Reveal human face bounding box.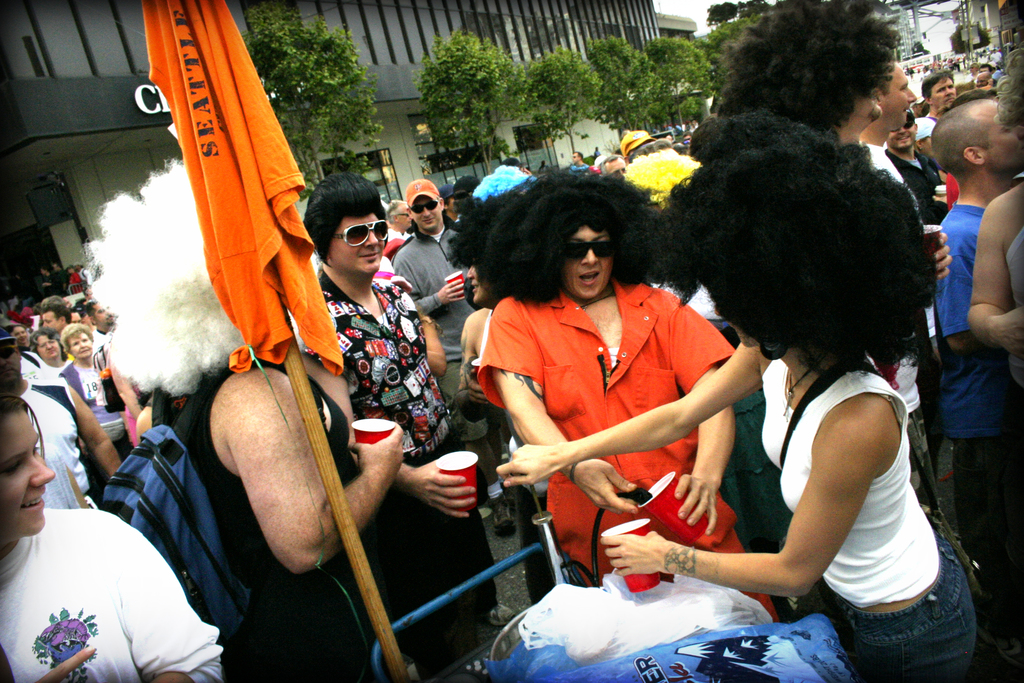
Revealed: (x1=0, y1=406, x2=54, y2=536).
